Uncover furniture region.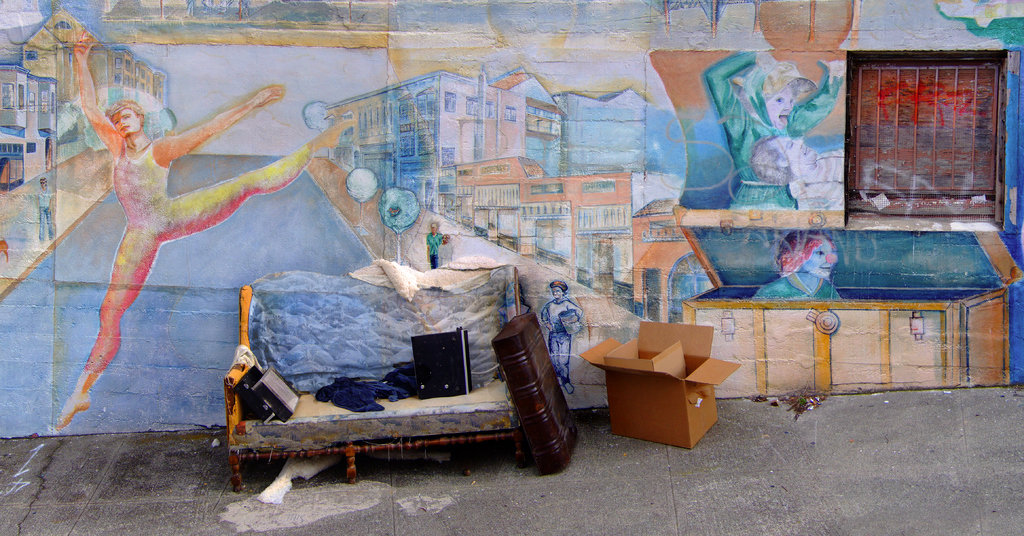
Uncovered: box=[216, 266, 521, 498].
